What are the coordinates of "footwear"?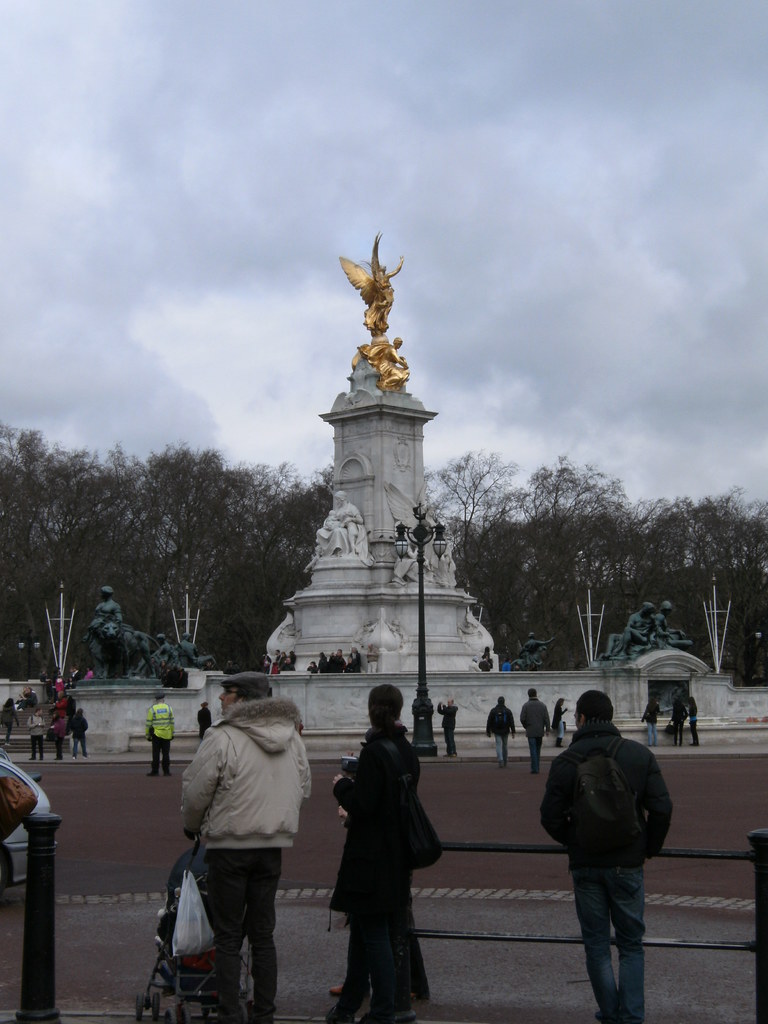
[x1=371, y1=997, x2=416, y2=1023].
